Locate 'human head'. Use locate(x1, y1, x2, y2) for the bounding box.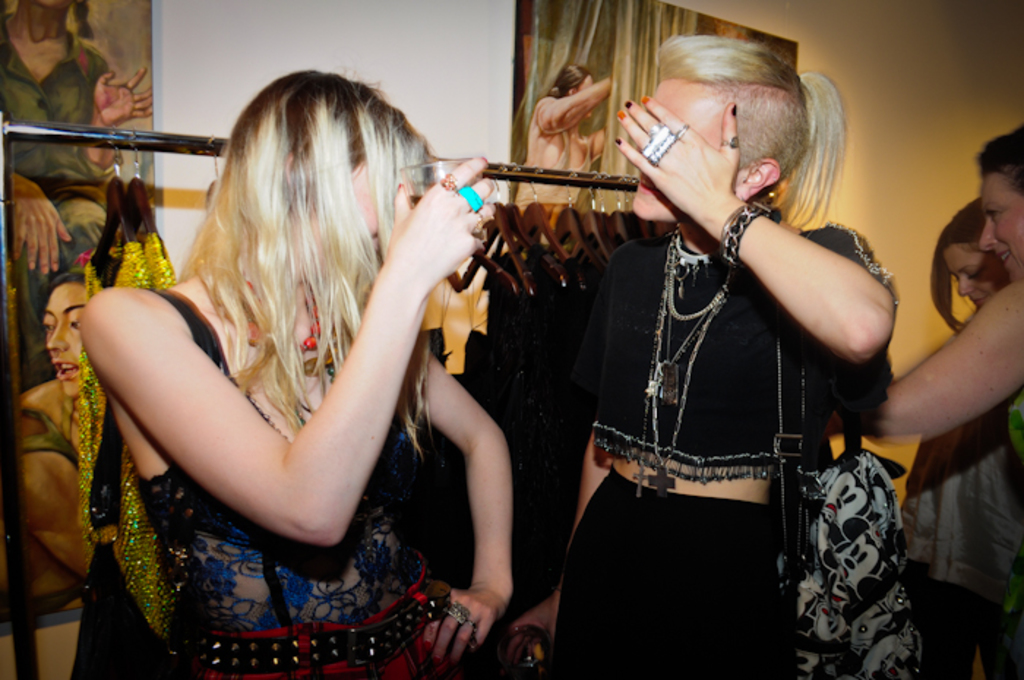
locate(39, 266, 97, 399).
